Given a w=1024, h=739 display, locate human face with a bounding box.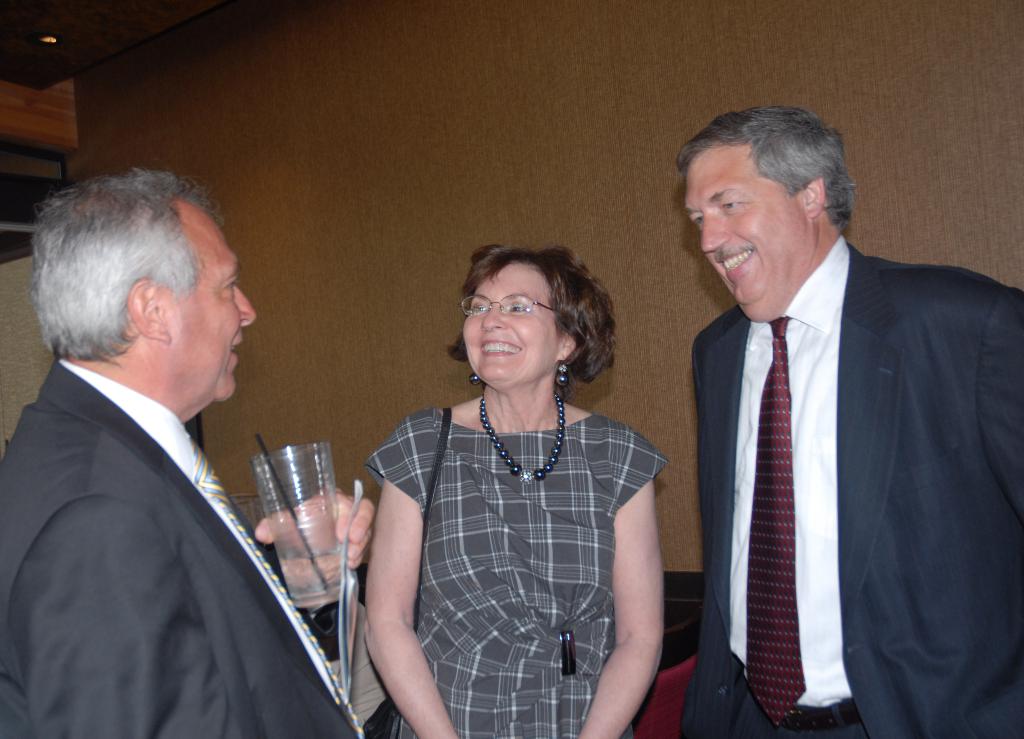
Located: detection(689, 148, 811, 313).
